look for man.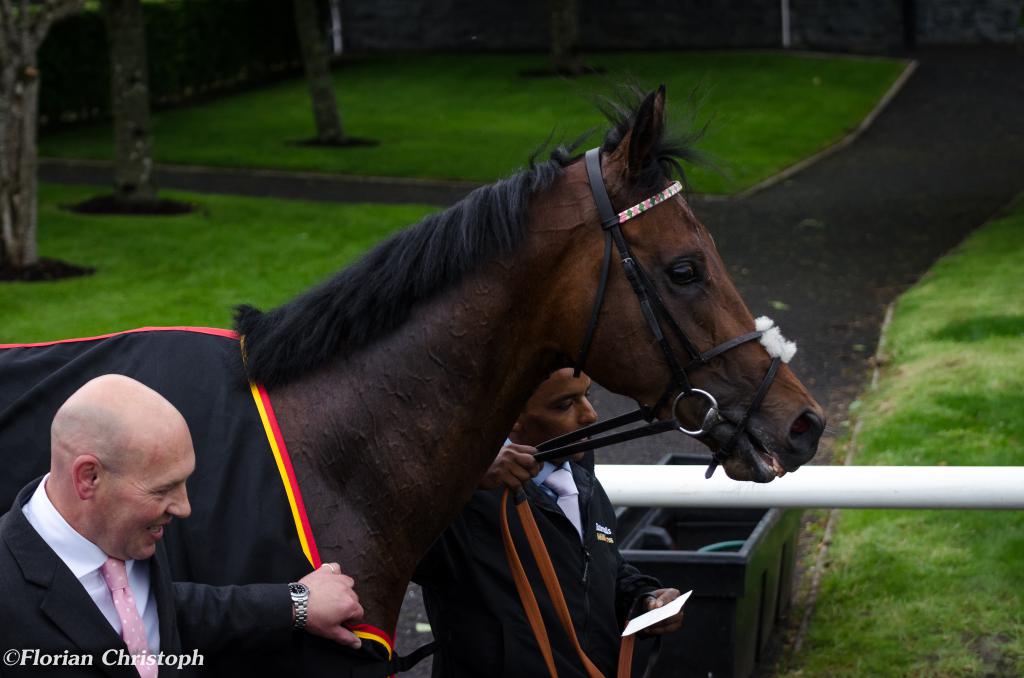
Found: [0, 372, 364, 677].
